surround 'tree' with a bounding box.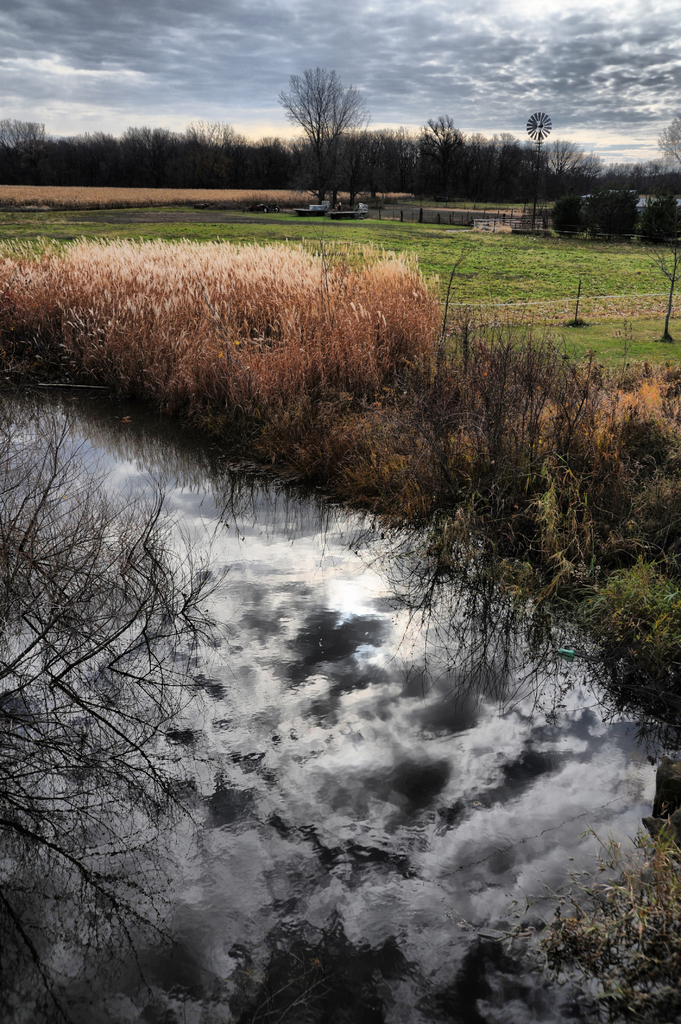
(552,196,592,240).
